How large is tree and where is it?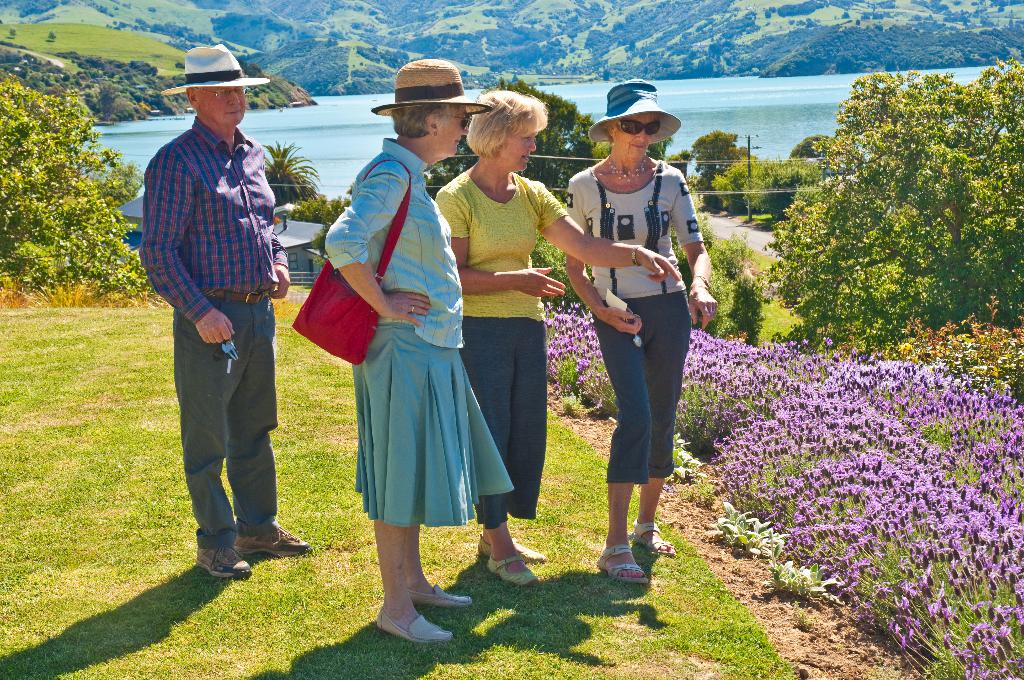
Bounding box: bbox=(1, 50, 268, 125).
